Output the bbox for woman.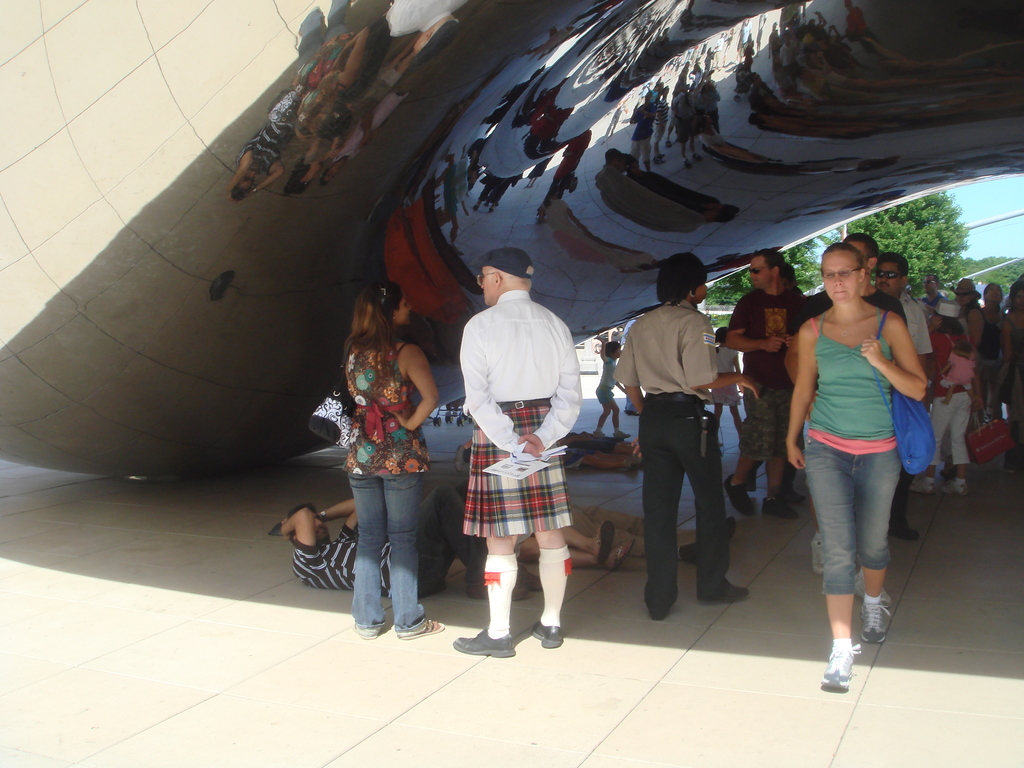
rect(907, 301, 979, 497).
